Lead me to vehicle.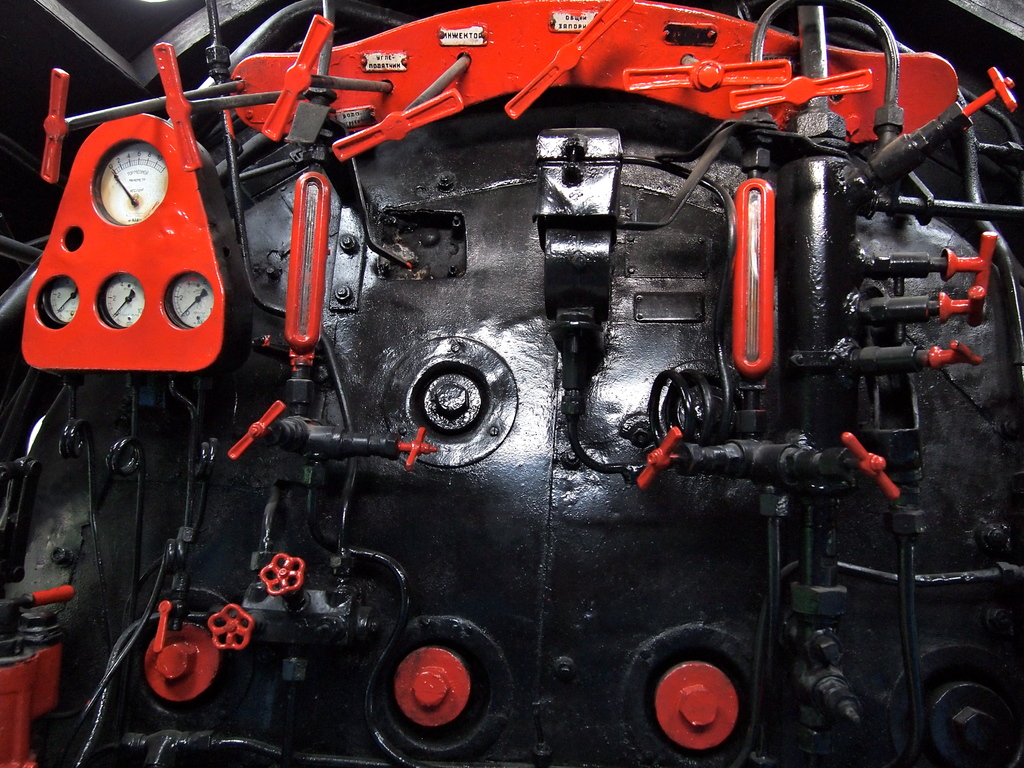
Lead to 0 24 1023 767.
